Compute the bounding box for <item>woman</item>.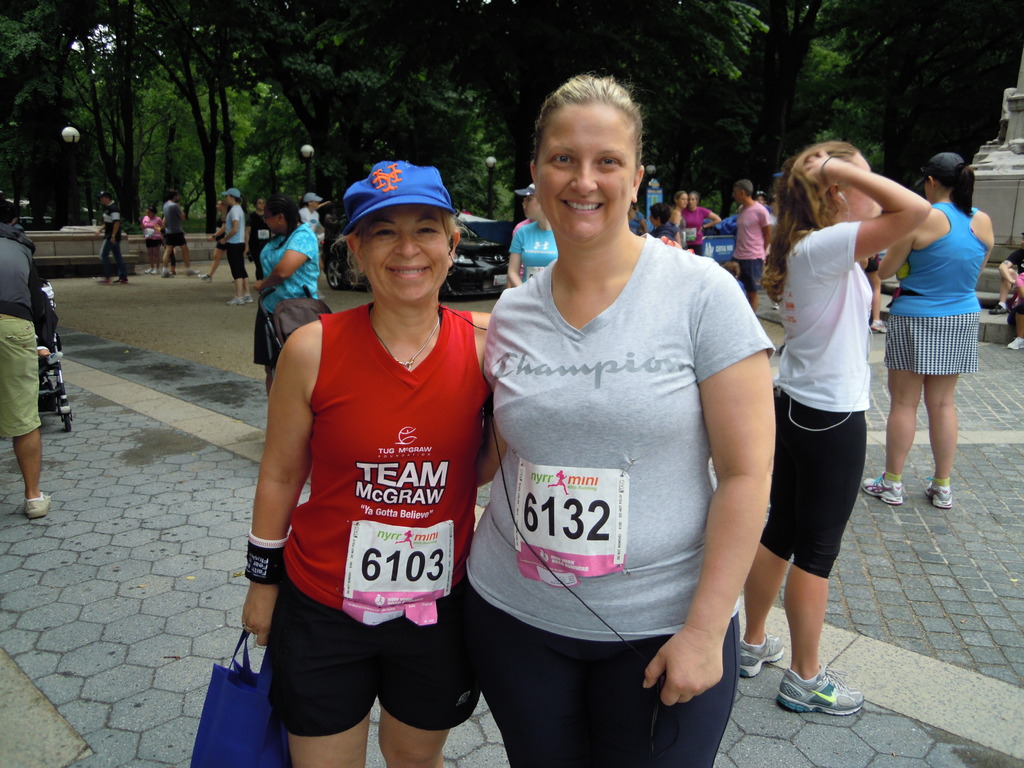
<box>863,250,889,333</box>.
